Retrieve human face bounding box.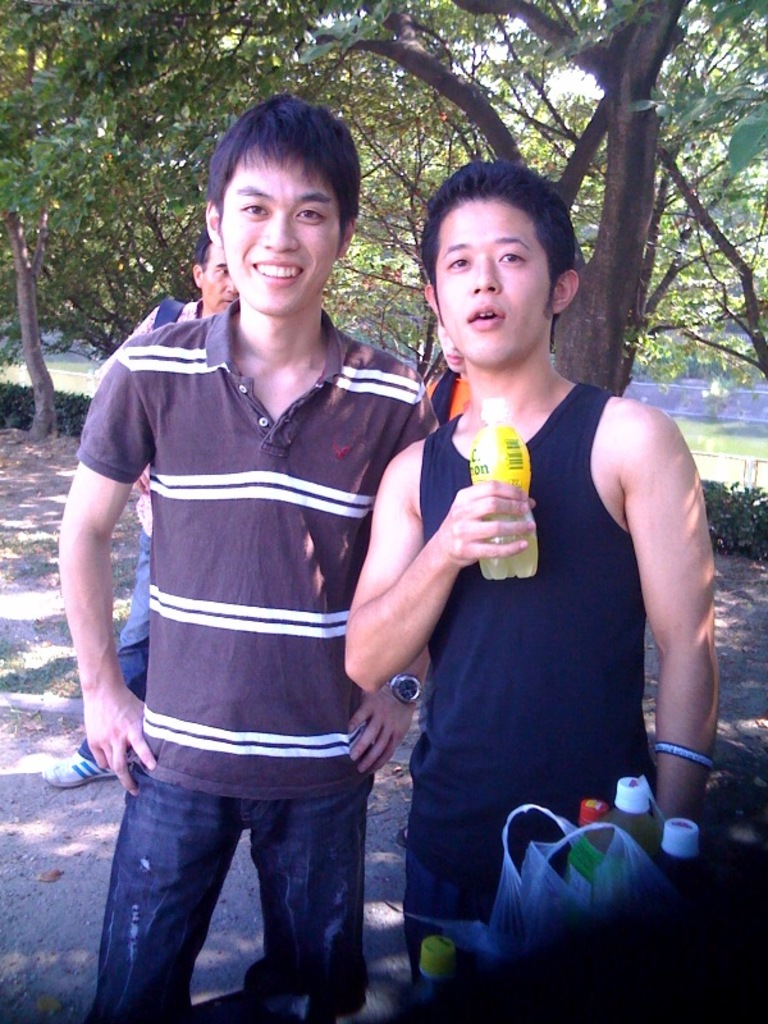
Bounding box: 204, 246, 237, 317.
